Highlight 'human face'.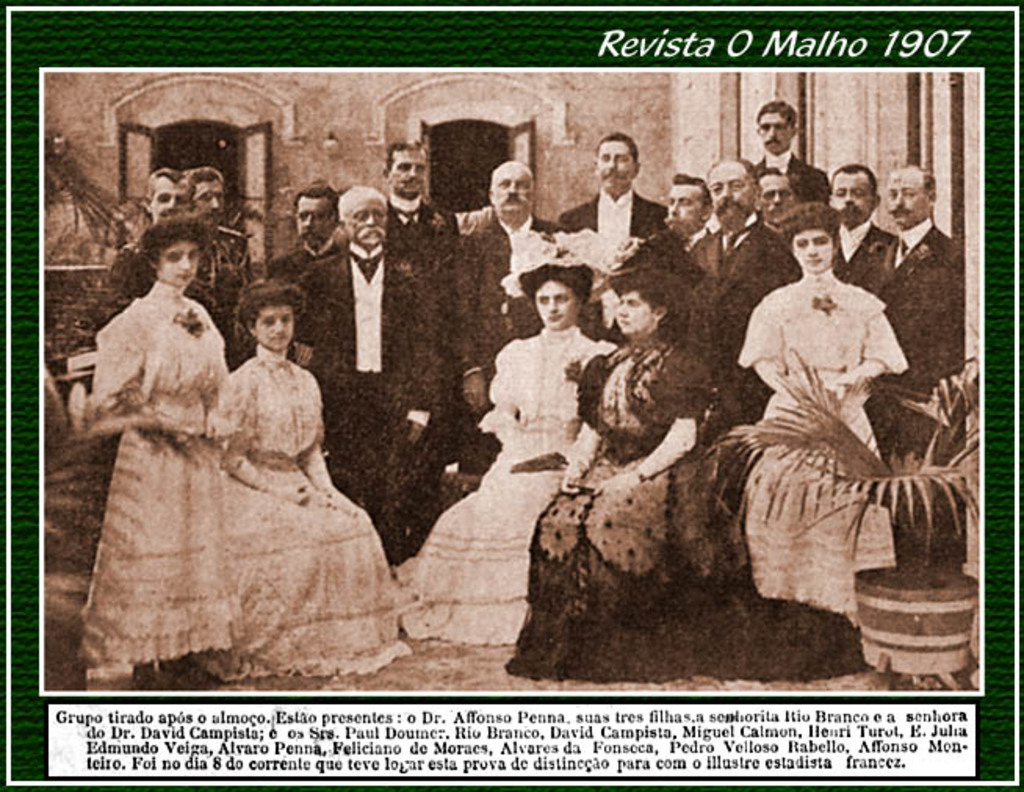
Highlighted region: rect(836, 171, 872, 224).
